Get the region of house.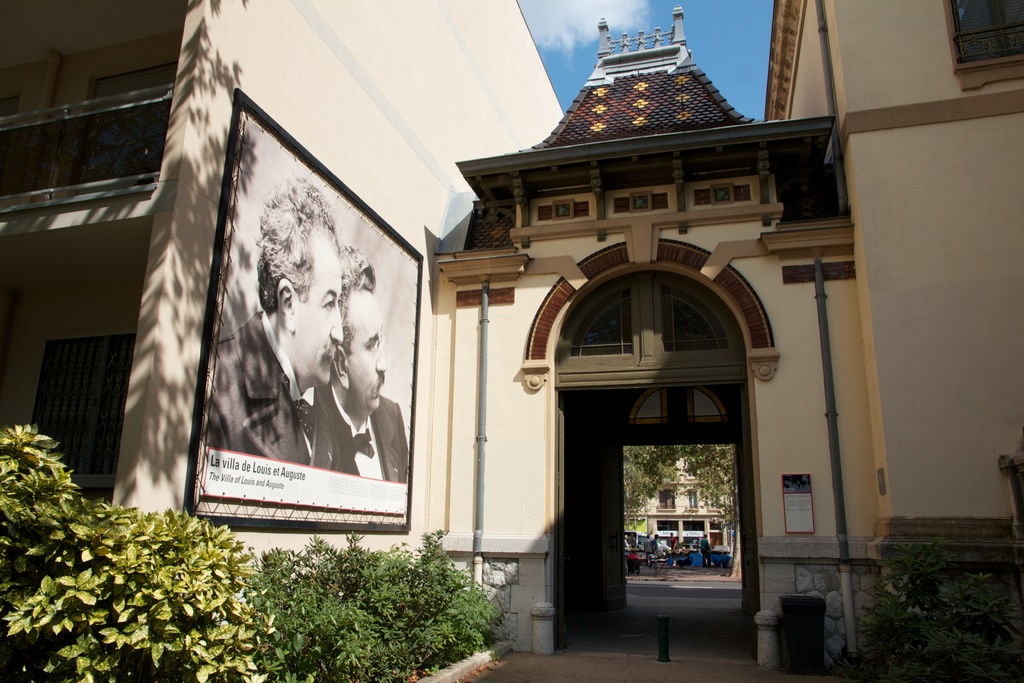
bbox=[10, 3, 571, 662].
